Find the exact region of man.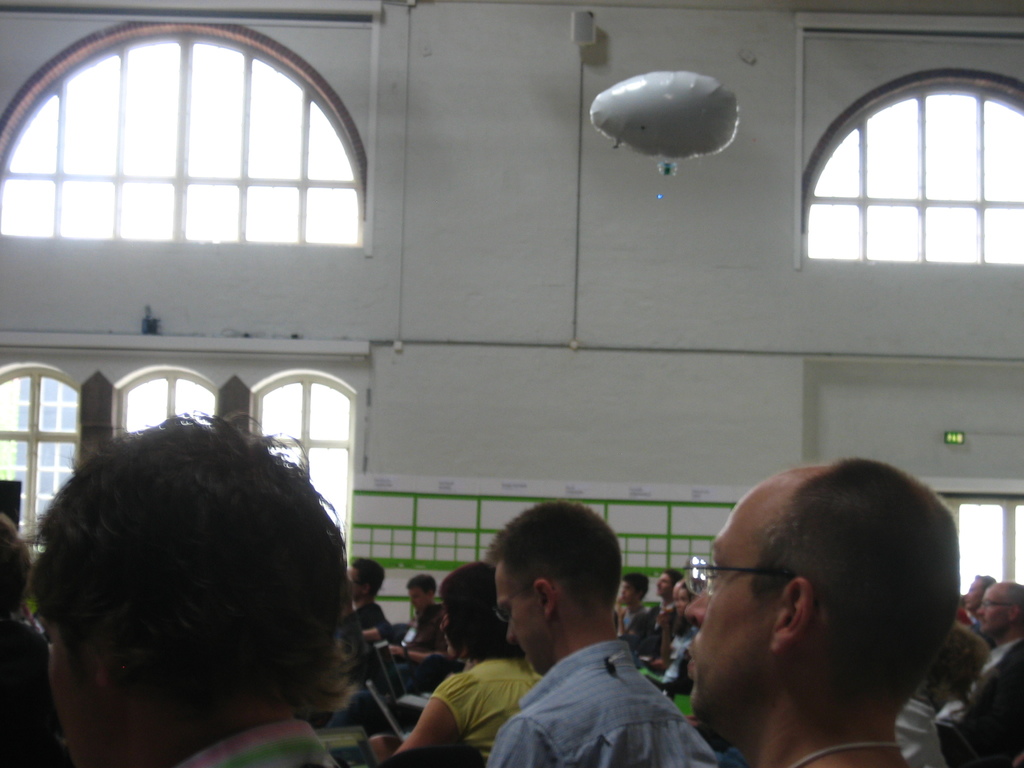
Exact region: 685/454/961/767.
